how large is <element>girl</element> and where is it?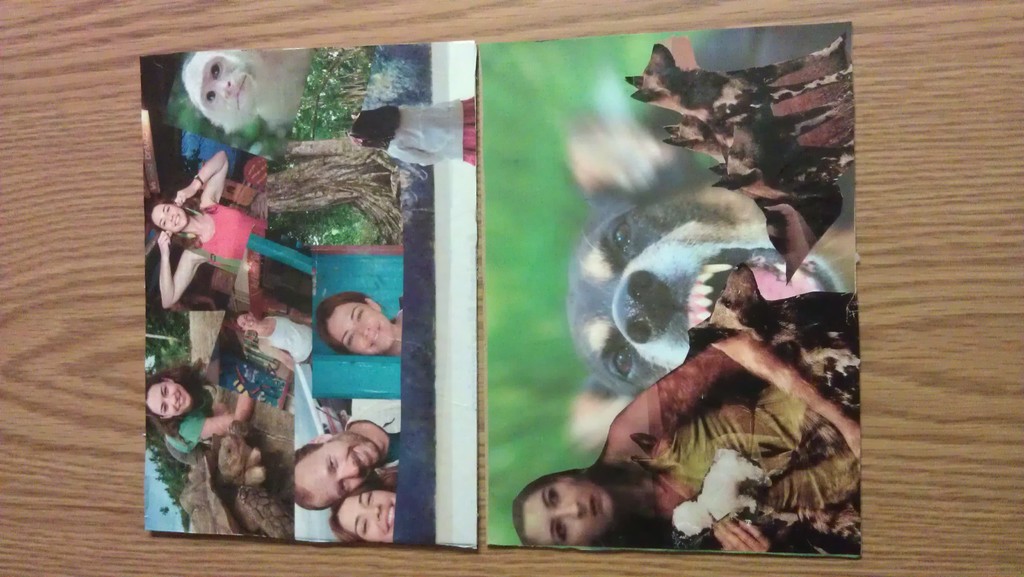
Bounding box: (146,359,255,466).
